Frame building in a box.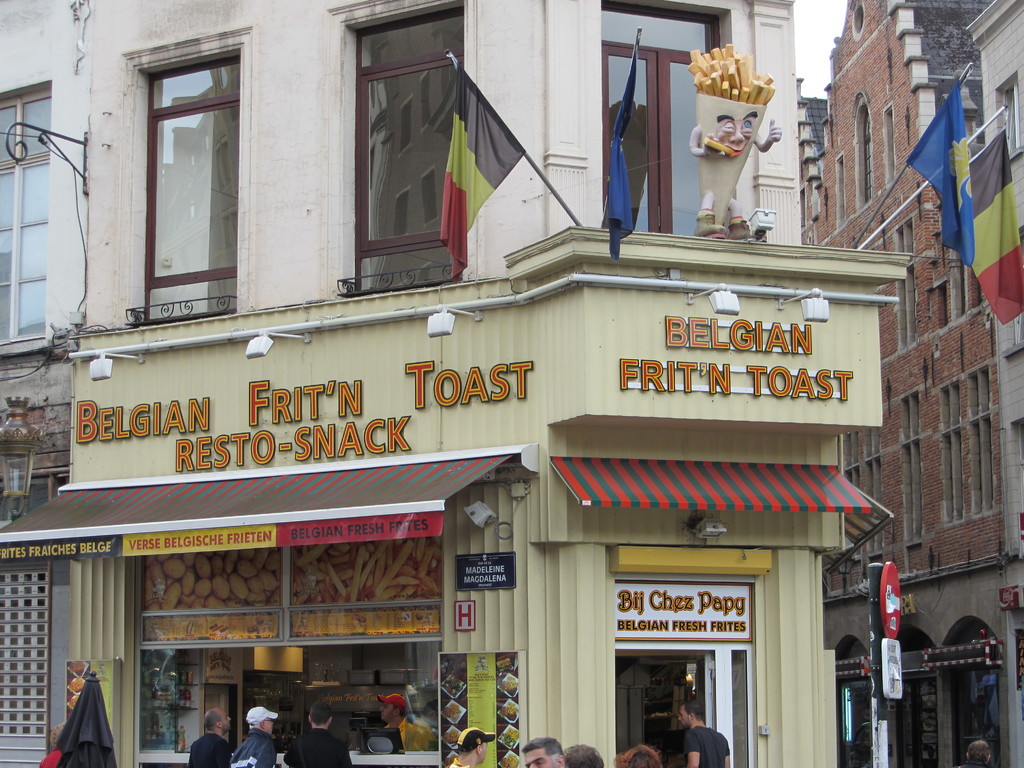
0, 0, 92, 767.
